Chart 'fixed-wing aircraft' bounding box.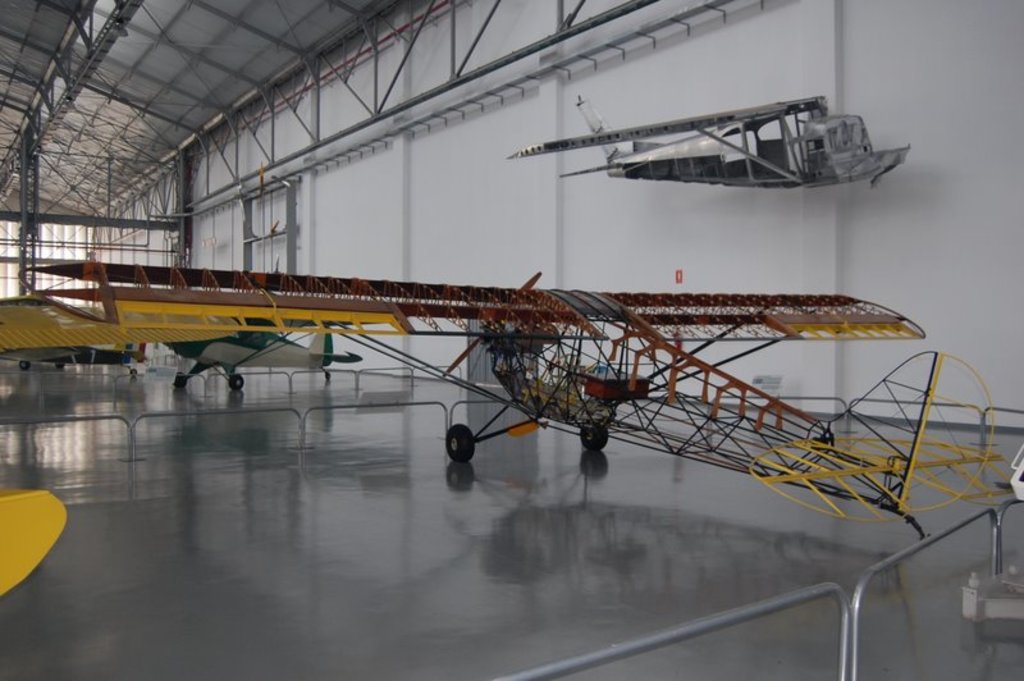
Charted: [511, 92, 911, 186].
